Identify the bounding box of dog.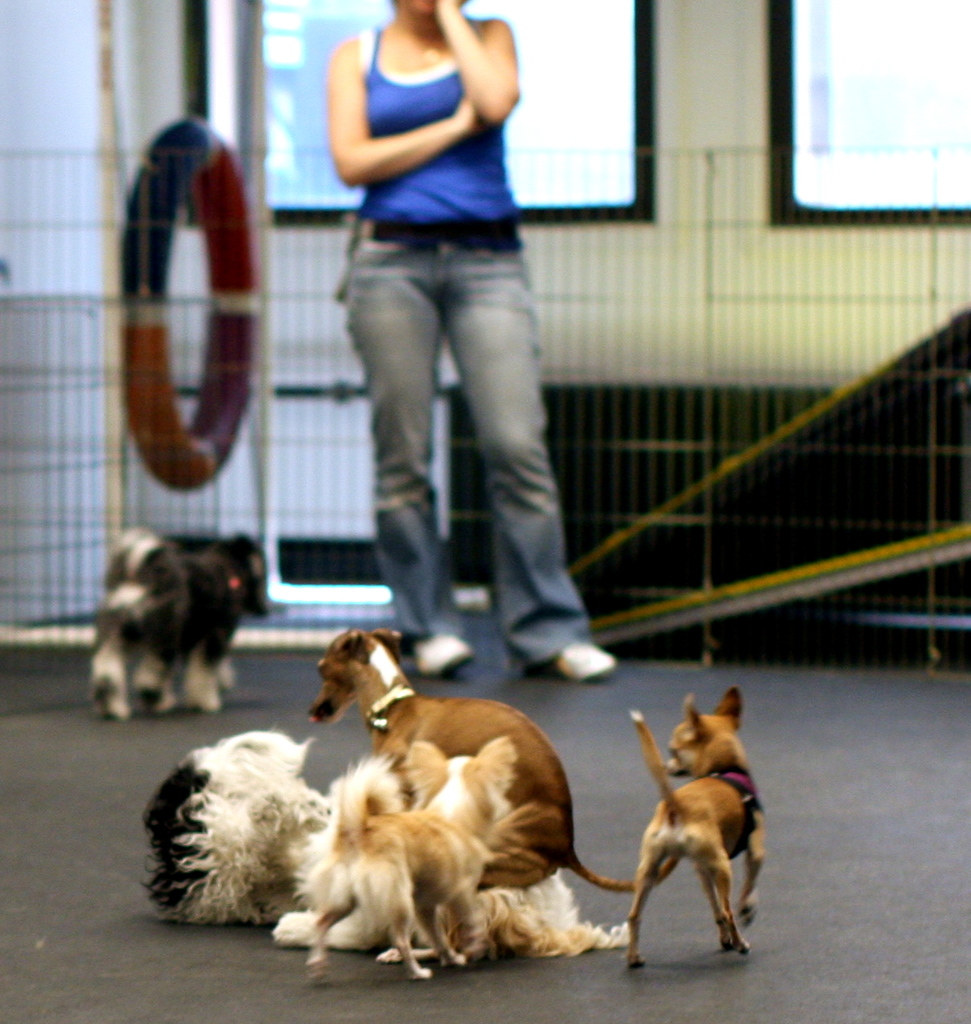
region(136, 731, 337, 921).
